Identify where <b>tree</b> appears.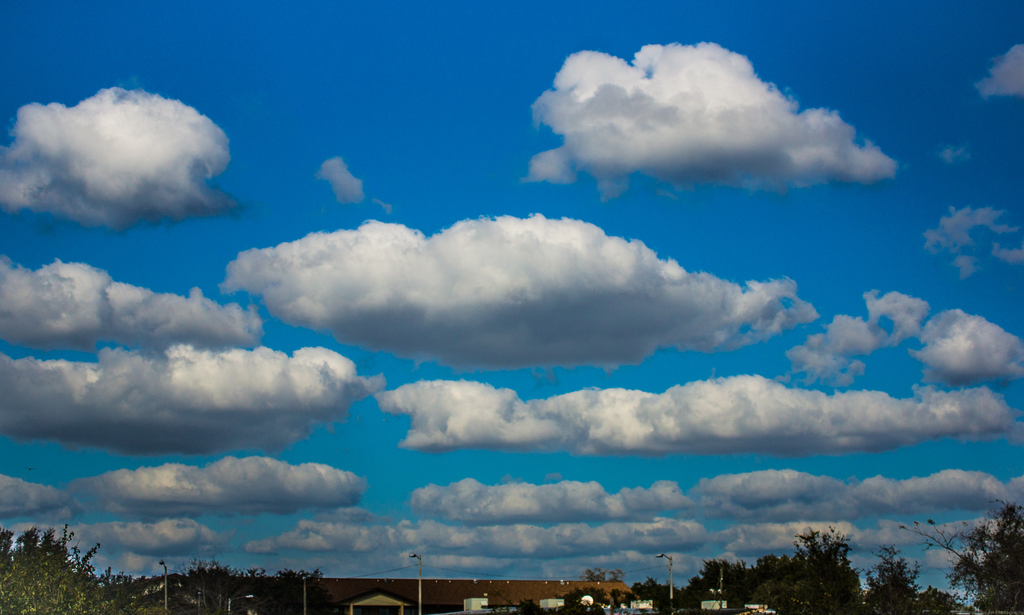
Appears at [863,546,925,614].
